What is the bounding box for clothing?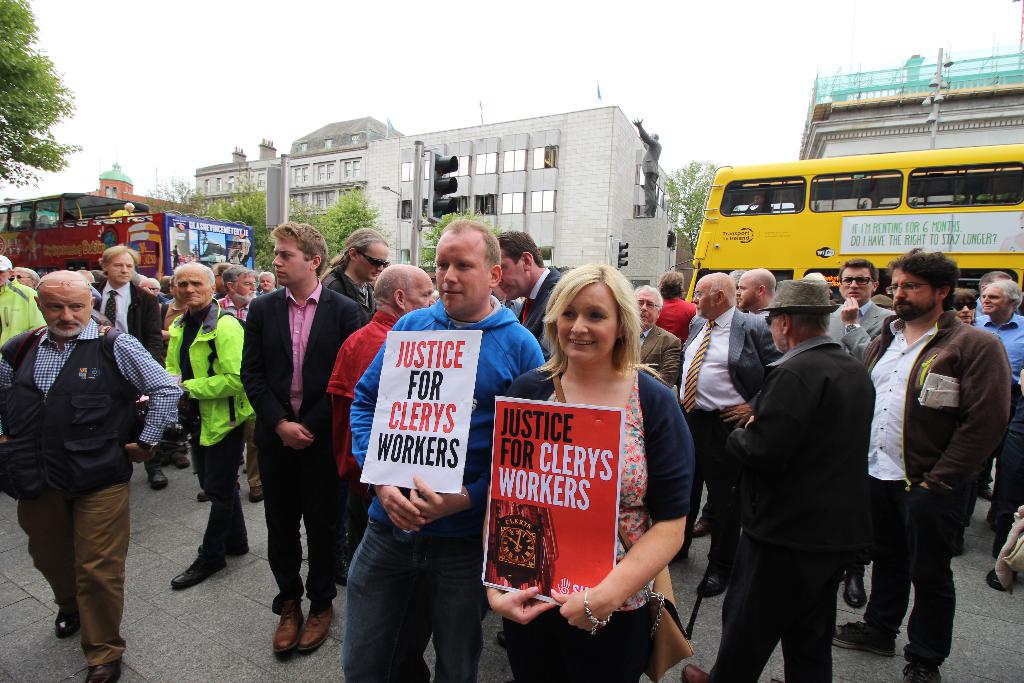
rect(736, 331, 880, 682).
